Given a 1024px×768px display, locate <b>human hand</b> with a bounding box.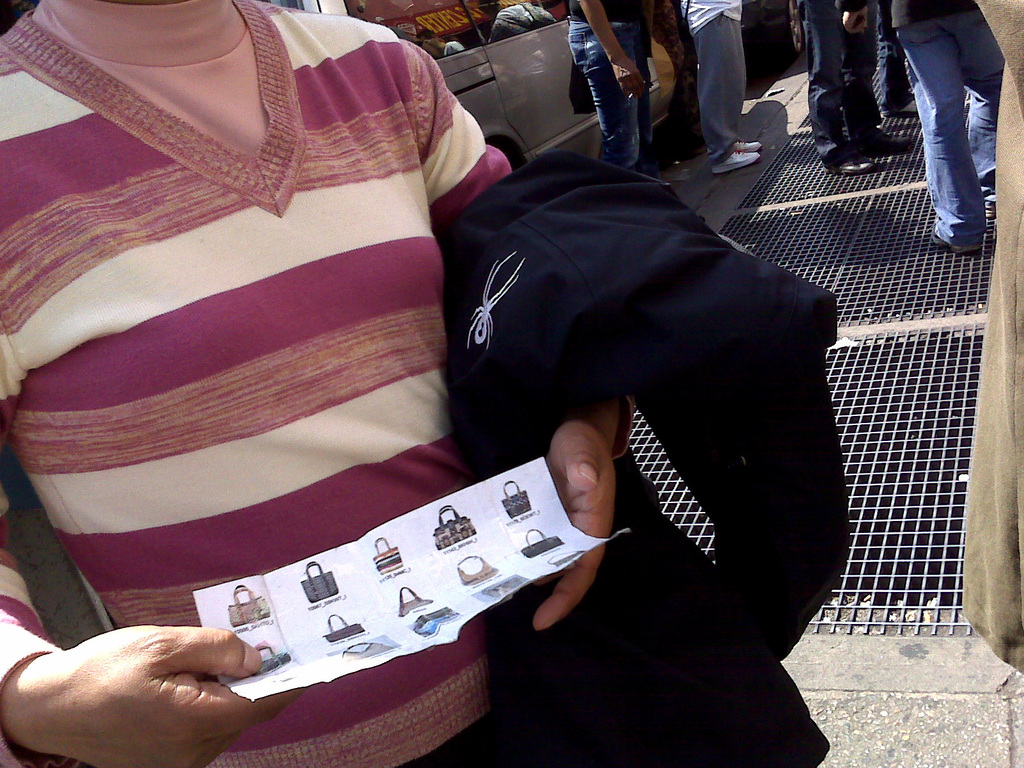
Located: crop(840, 8, 868, 35).
